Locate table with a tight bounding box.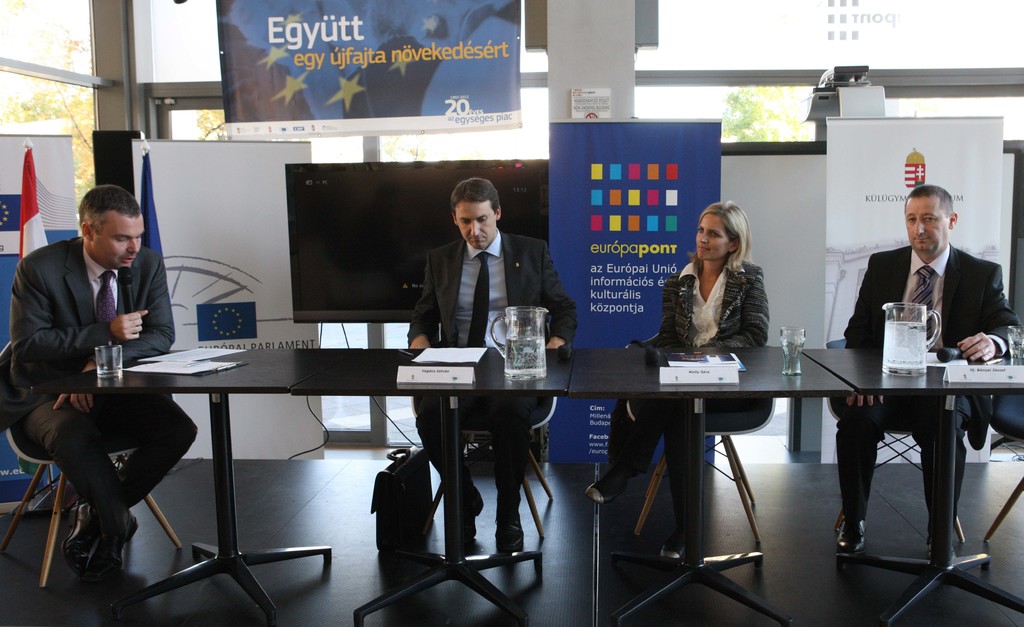
(561,349,858,626).
